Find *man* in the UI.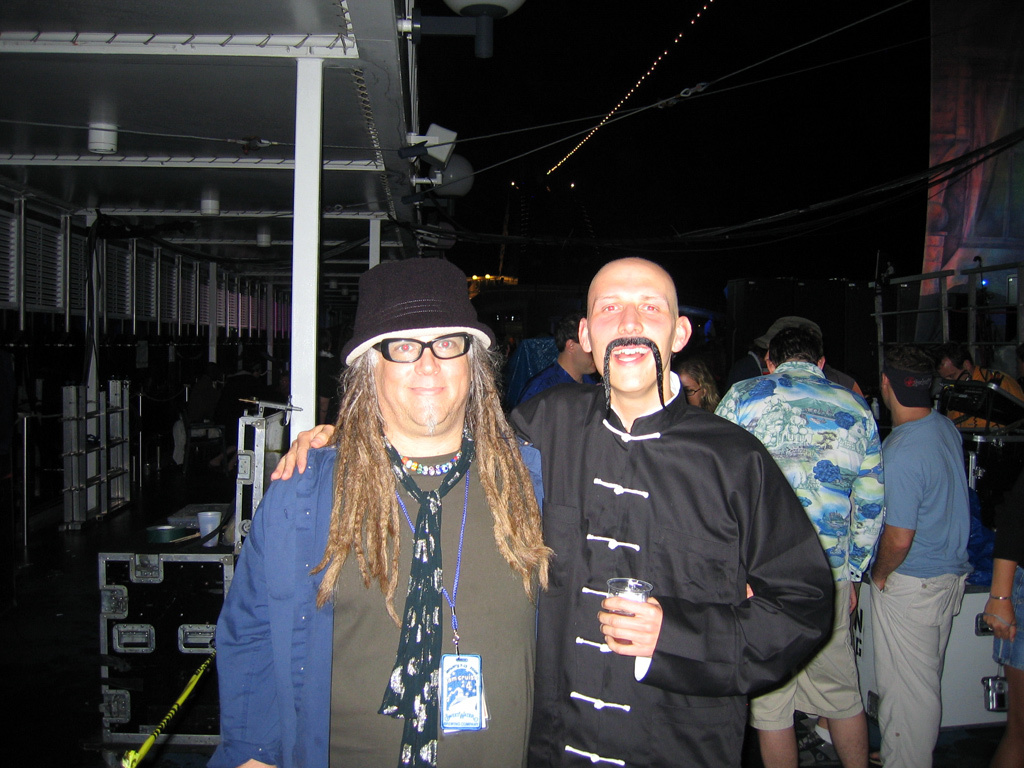
UI element at detection(272, 258, 843, 767).
